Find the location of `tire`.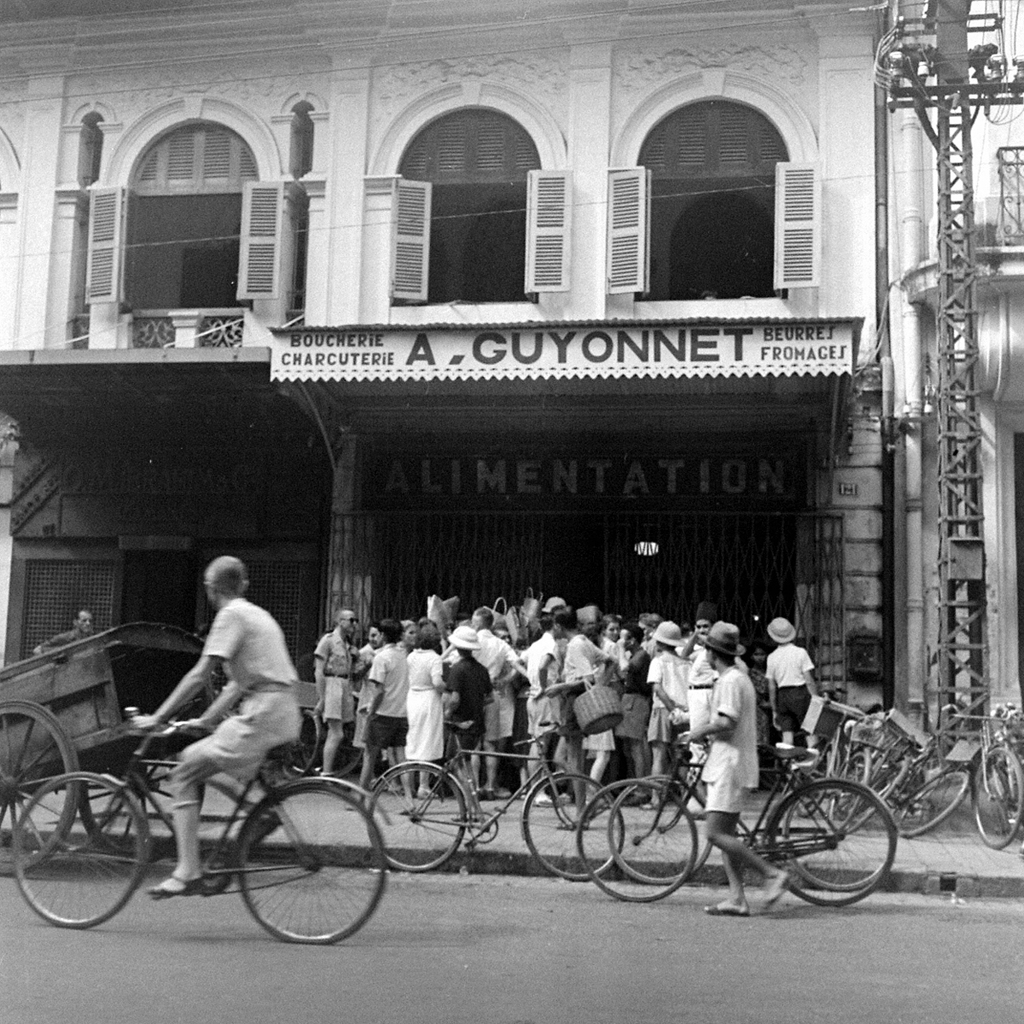
Location: crop(77, 717, 201, 859).
